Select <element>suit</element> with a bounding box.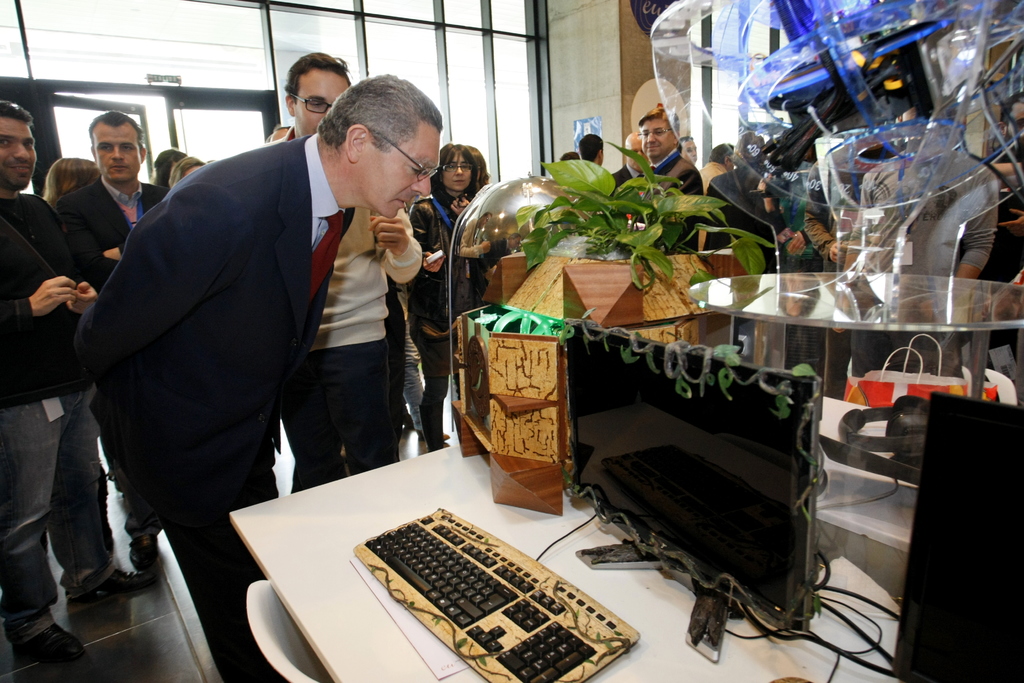
[left=640, top=147, right=701, bottom=254].
